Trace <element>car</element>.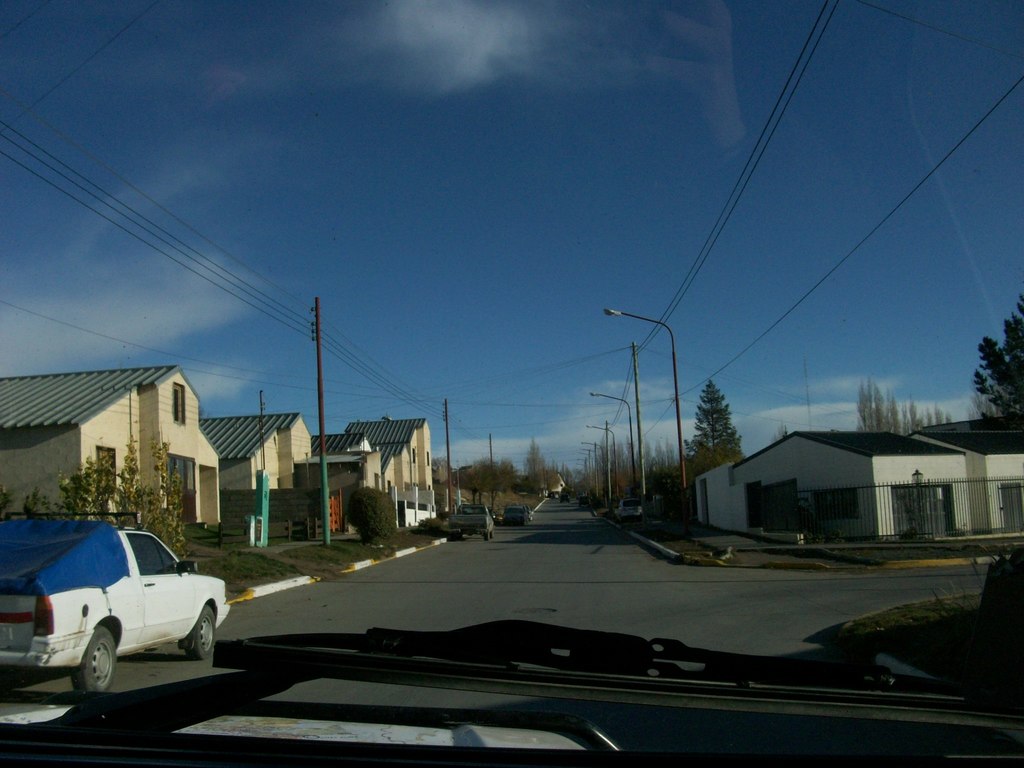
Traced to select_region(0, 509, 232, 689).
